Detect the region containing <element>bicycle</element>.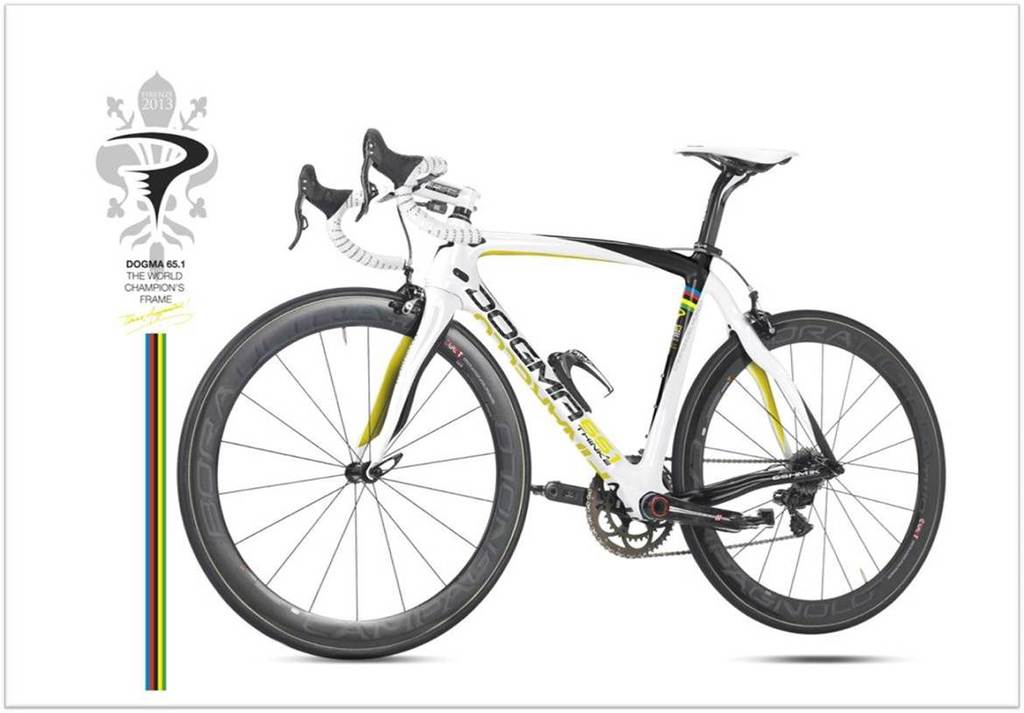
region(171, 138, 946, 669).
